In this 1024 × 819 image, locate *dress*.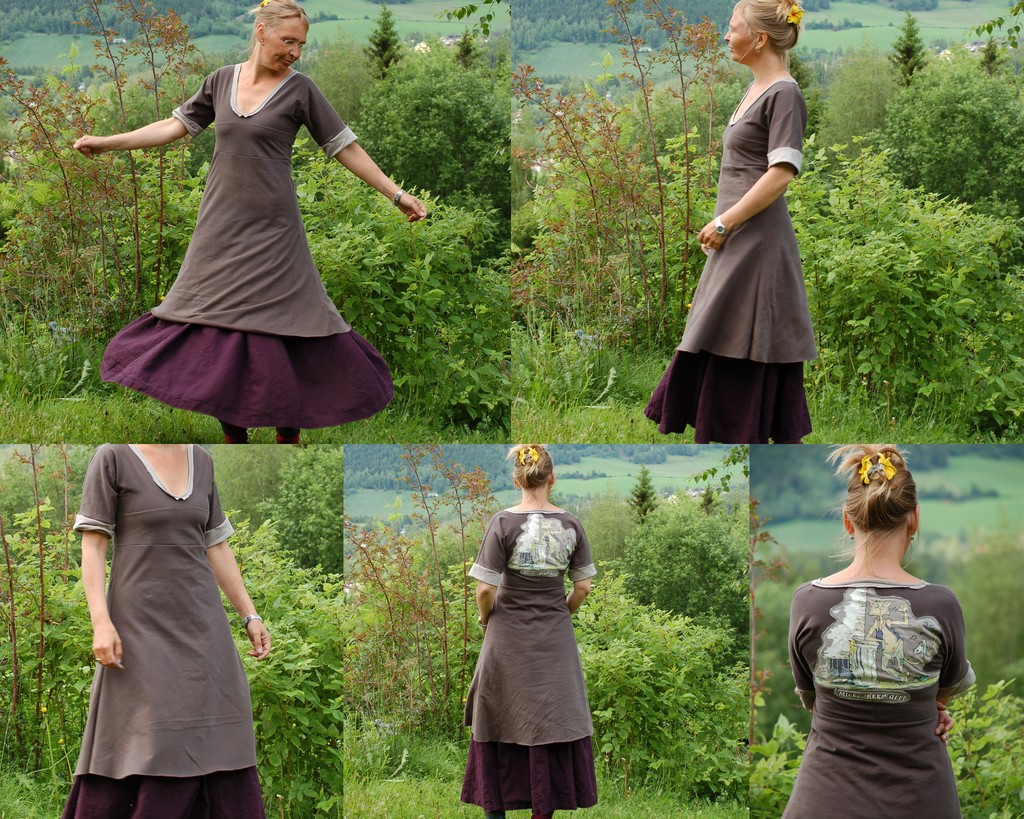
Bounding box: [left=93, top=64, right=403, bottom=430].
